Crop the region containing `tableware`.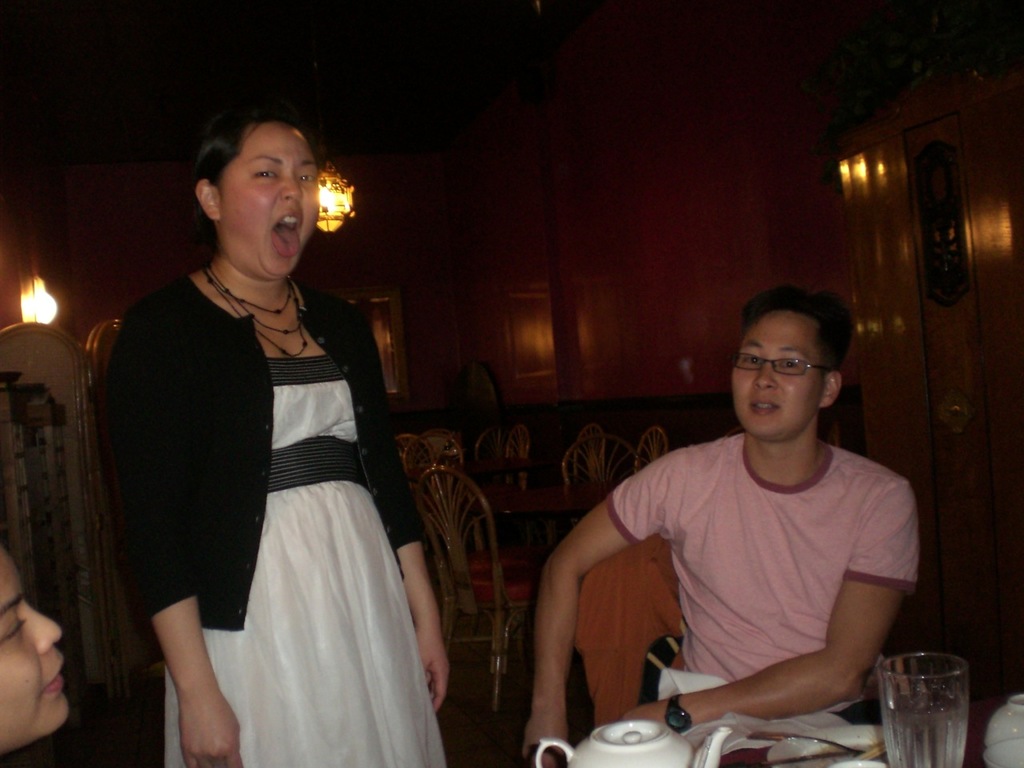
Crop region: 883 653 984 759.
